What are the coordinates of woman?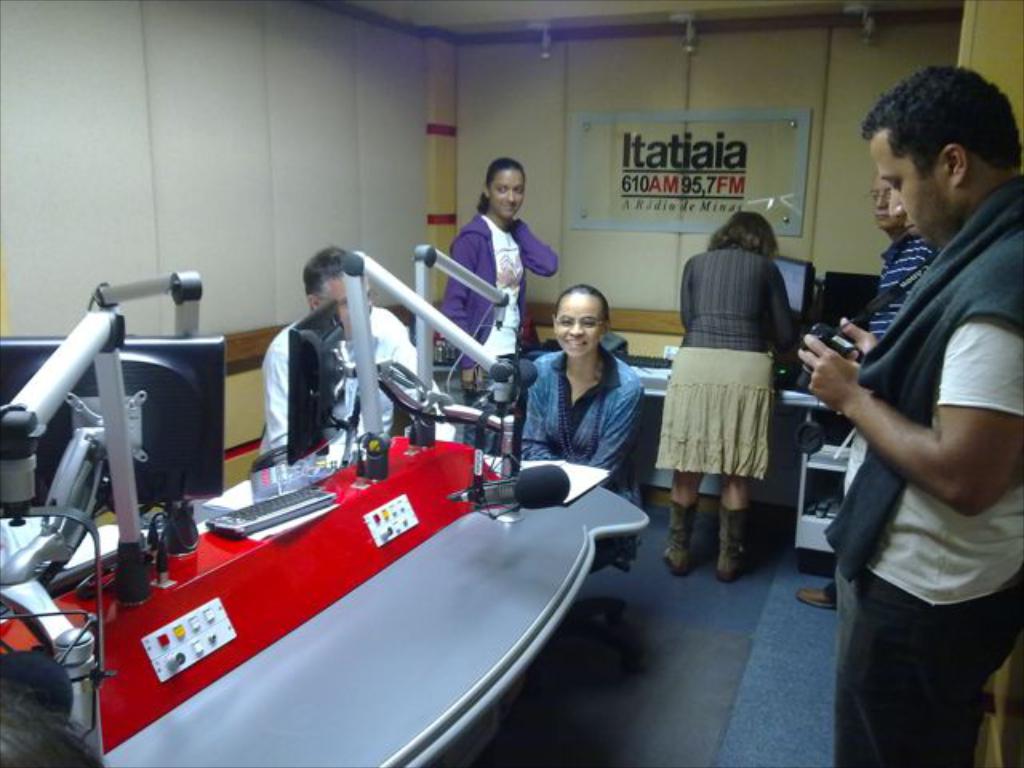
<region>661, 205, 808, 566</region>.
